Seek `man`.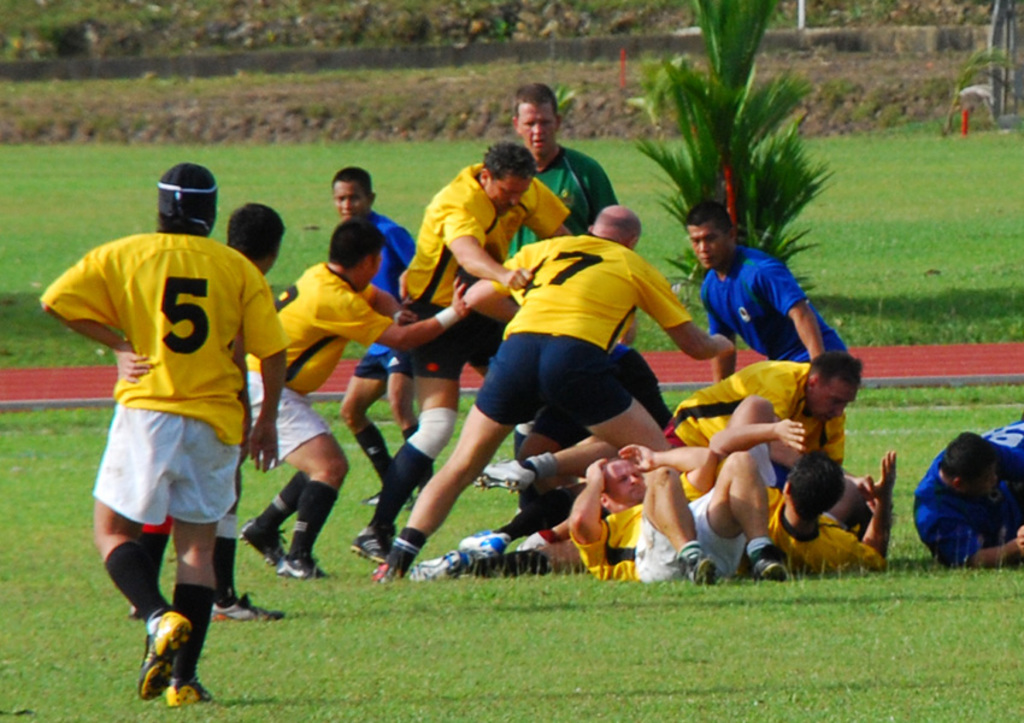
326/178/422/498.
